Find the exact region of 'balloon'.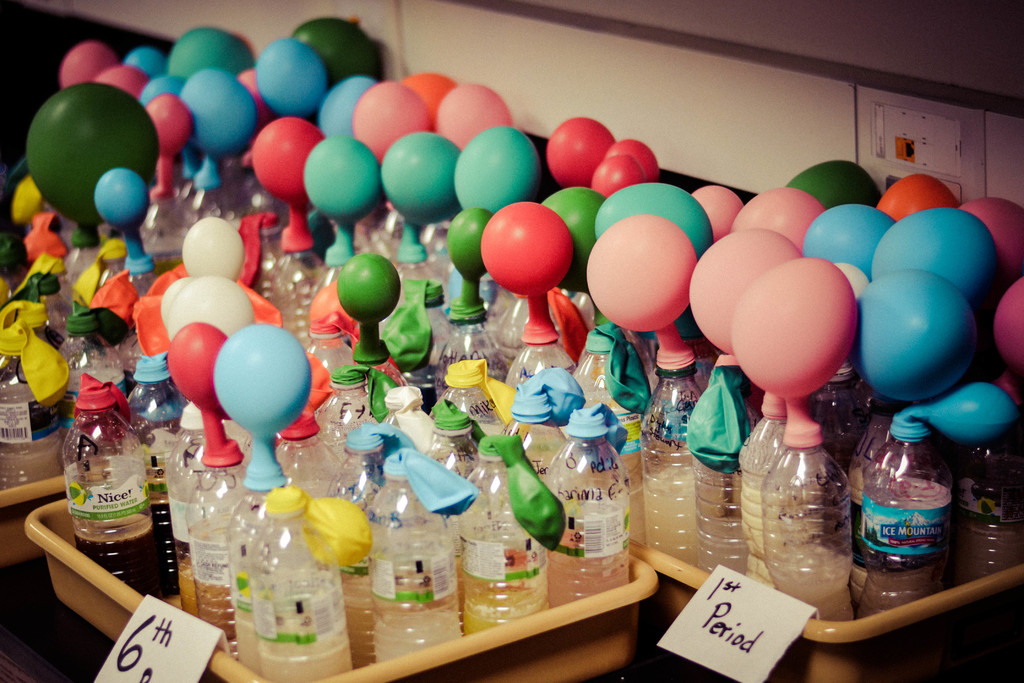
Exact region: <box>467,434,568,552</box>.
